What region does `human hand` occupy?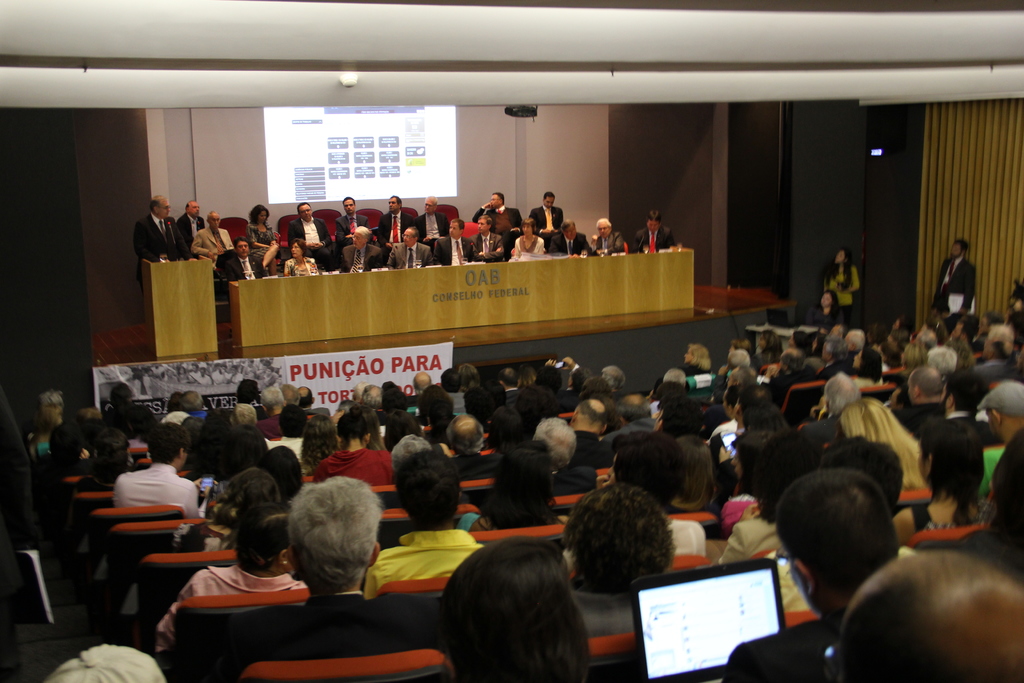
rect(159, 253, 171, 262).
